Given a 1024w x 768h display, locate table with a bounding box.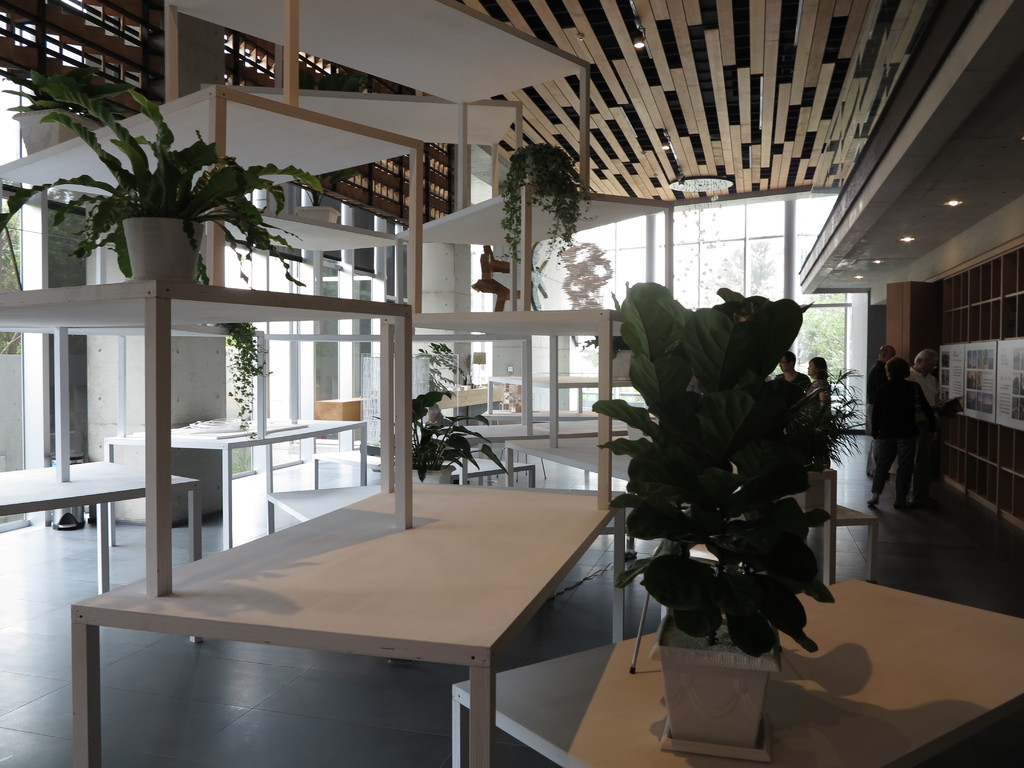
Located: rect(452, 575, 1023, 767).
